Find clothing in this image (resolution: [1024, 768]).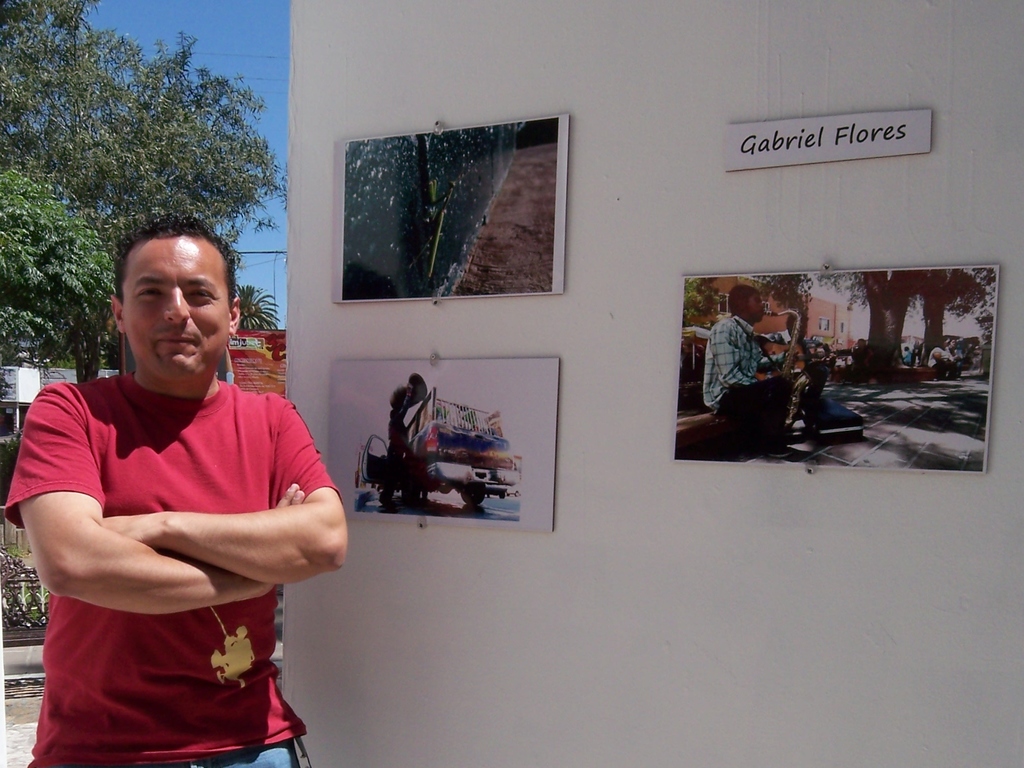
BBox(932, 347, 960, 378).
